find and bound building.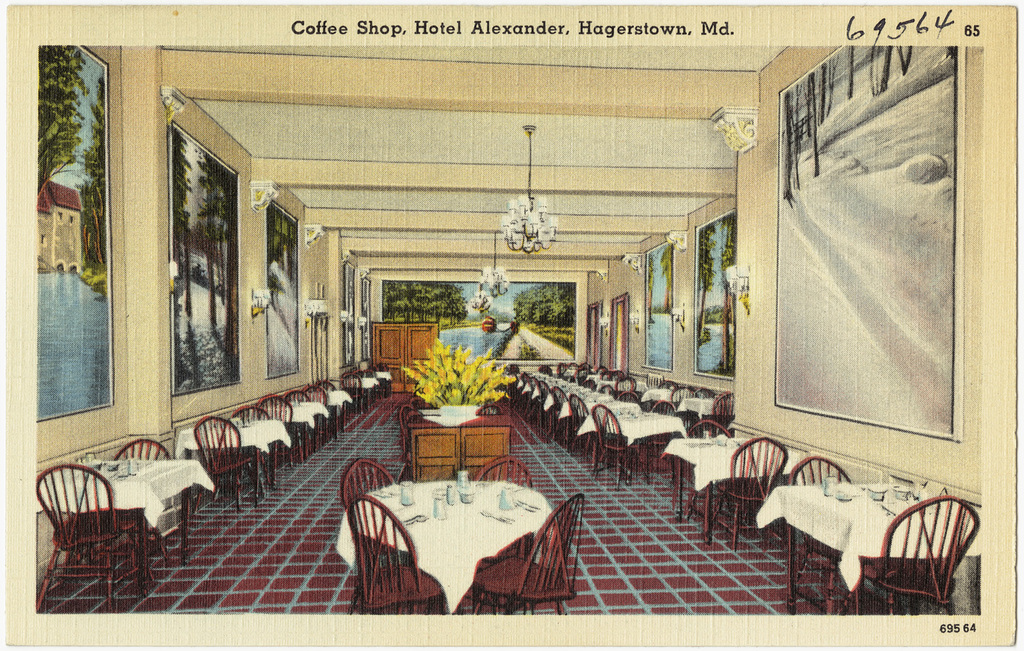
Bound: {"left": 34, "top": 48, "right": 984, "bottom": 618}.
